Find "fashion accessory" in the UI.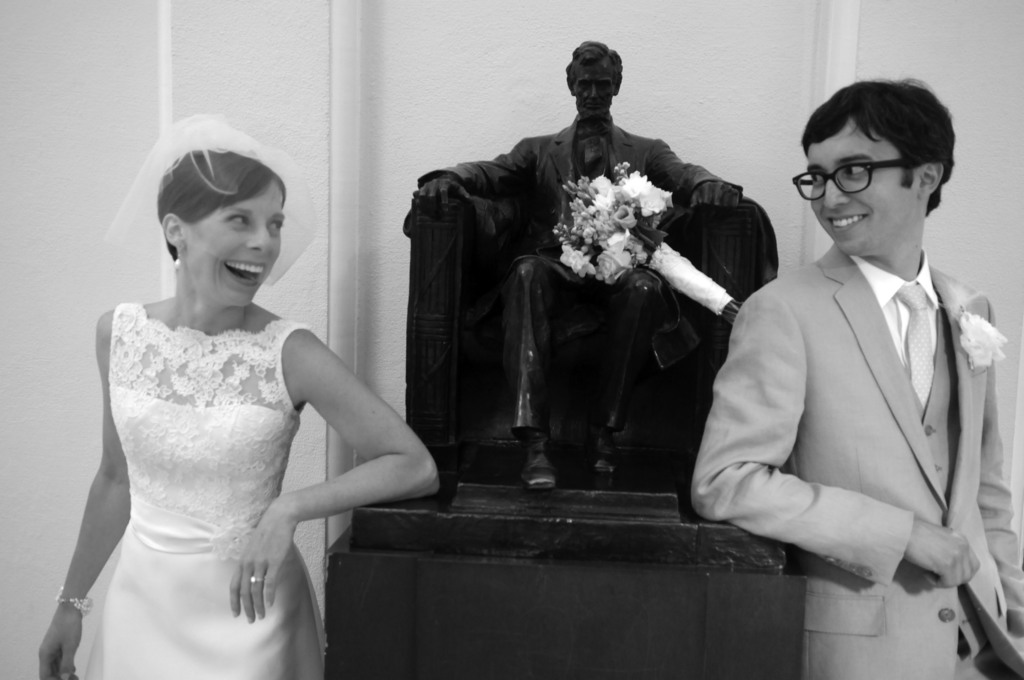
UI element at (x1=788, y1=152, x2=947, y2=201).
